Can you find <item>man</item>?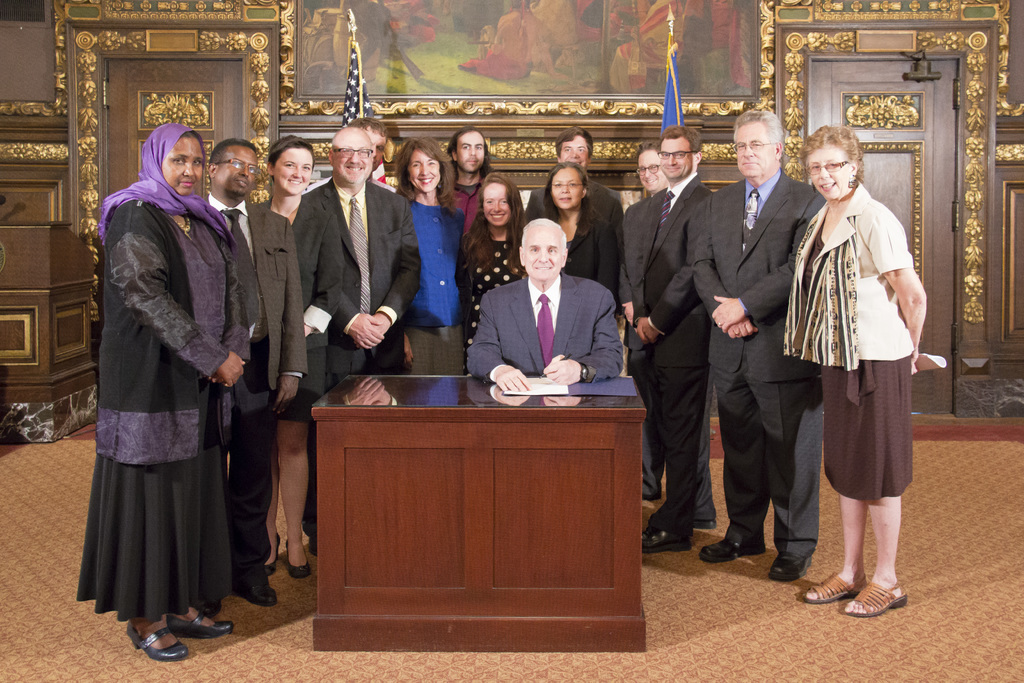
Yes, bounding box: [359,127,392,197].
